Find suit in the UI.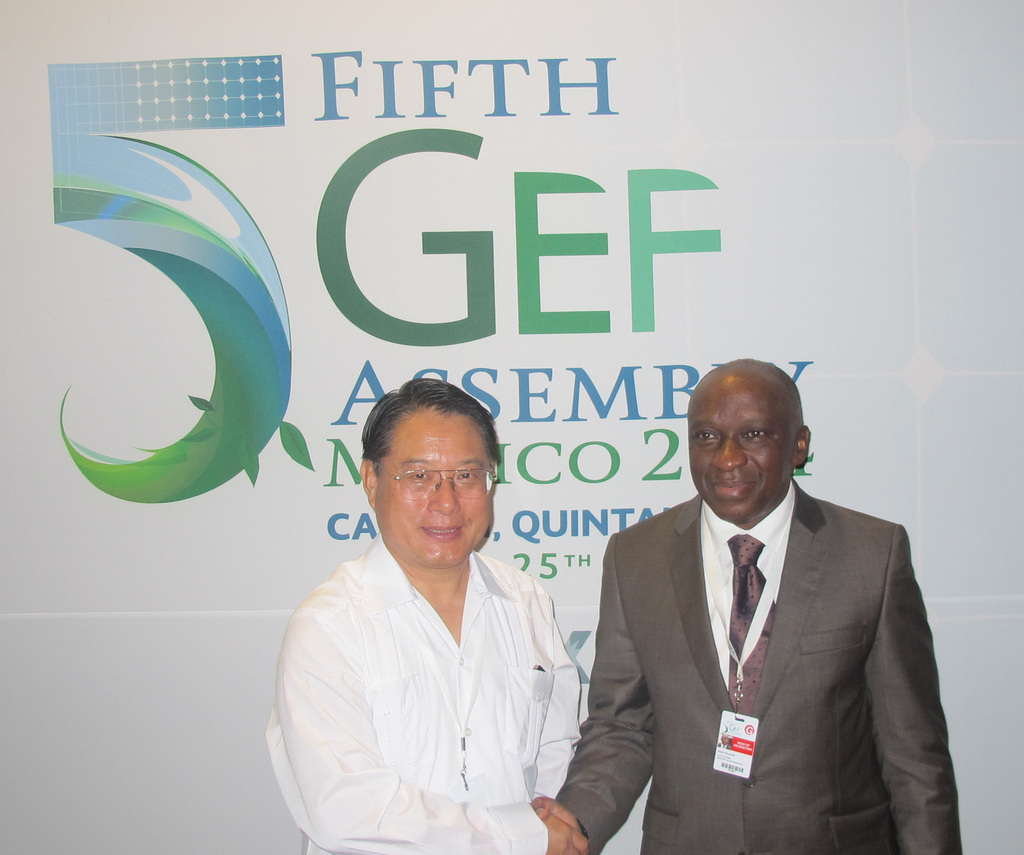
UI element at (573,383,965,848).
